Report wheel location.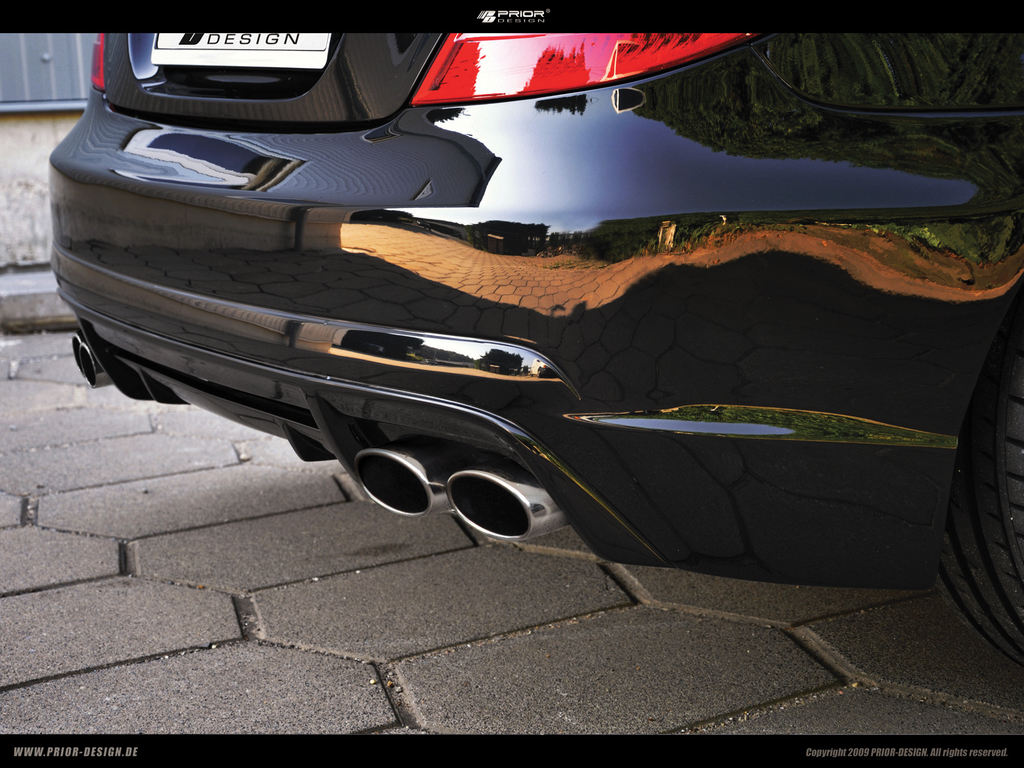
Report: x1=933, y1=299, x2=1023, y2=666.
